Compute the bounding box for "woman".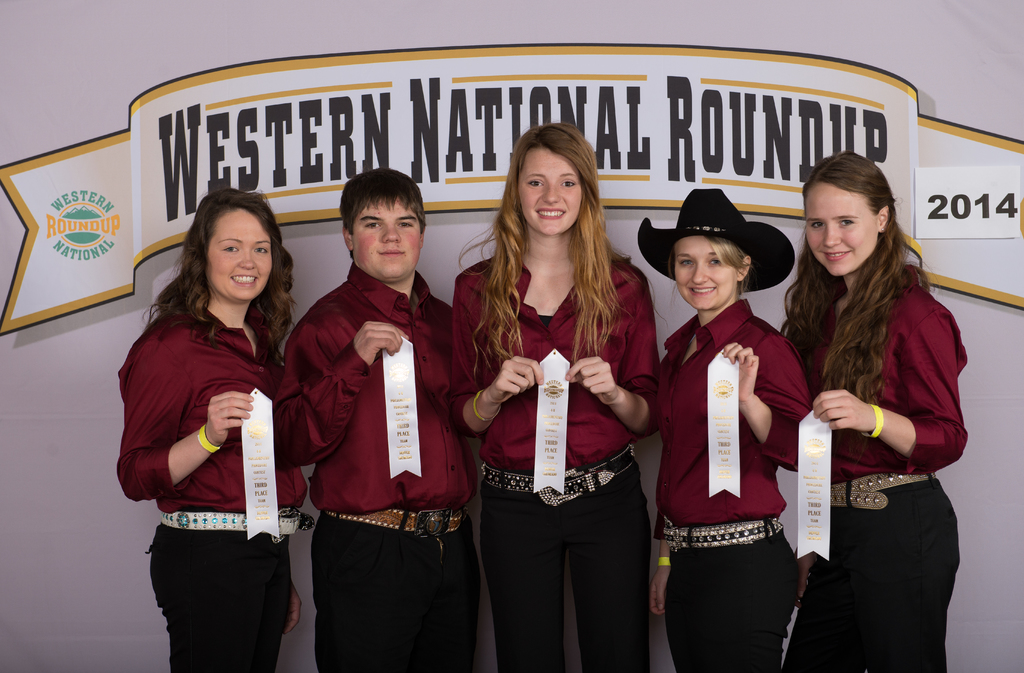
(x1=448, y1=120, x2=660, y2=672).
